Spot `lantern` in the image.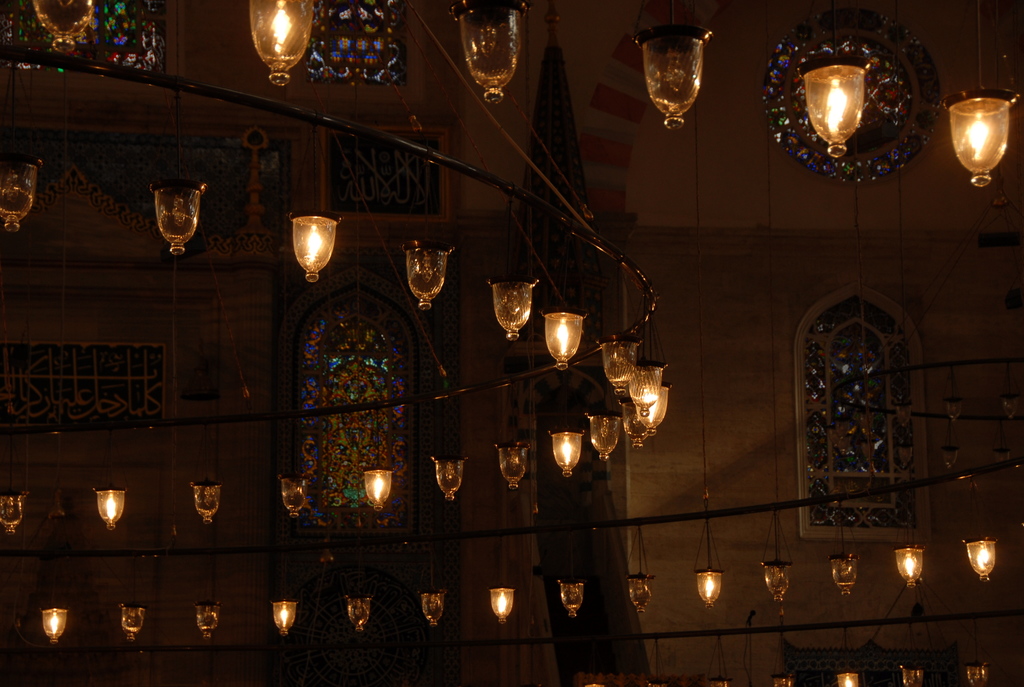
`lantern` found at (249,0,317,88).
